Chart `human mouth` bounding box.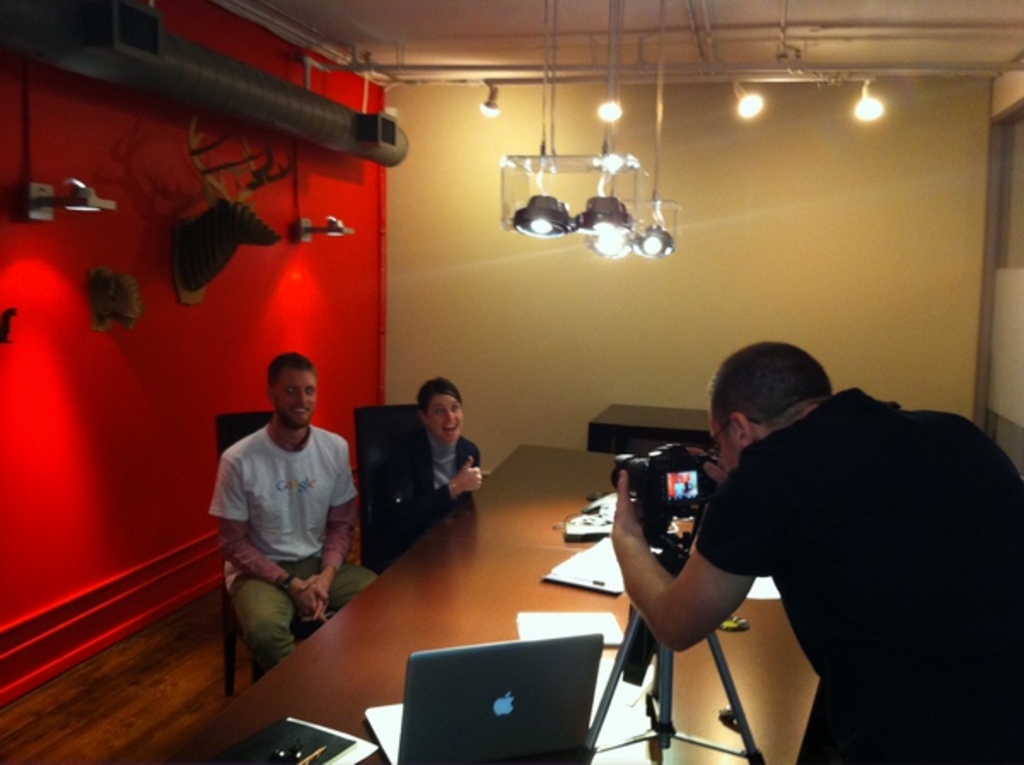
Charted: (294,408,309,417).
